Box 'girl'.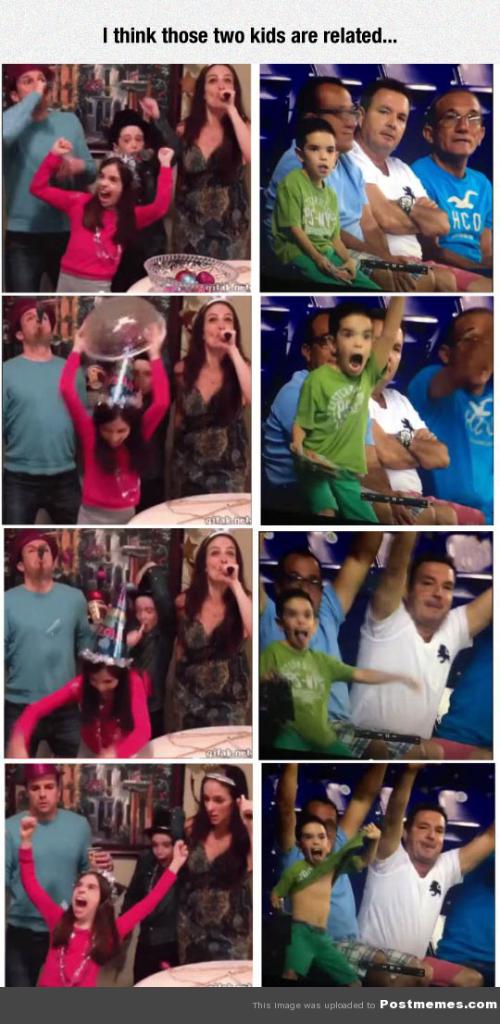
(left=30, top=139, right=180, bottom=290).
